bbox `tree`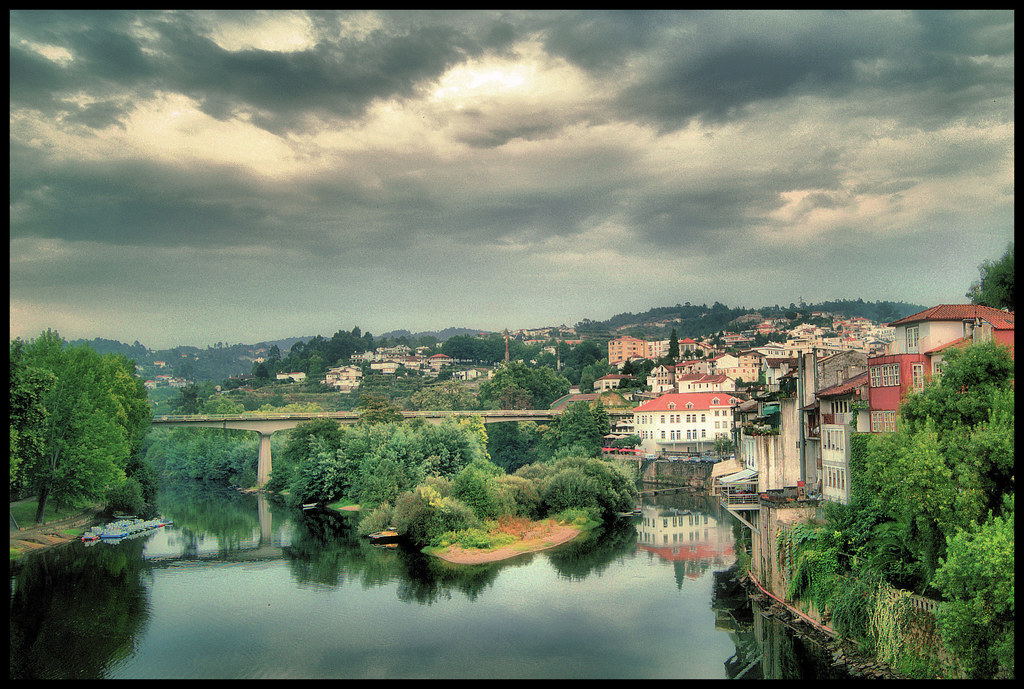
left=711, top=438, right=737, bottom=450
